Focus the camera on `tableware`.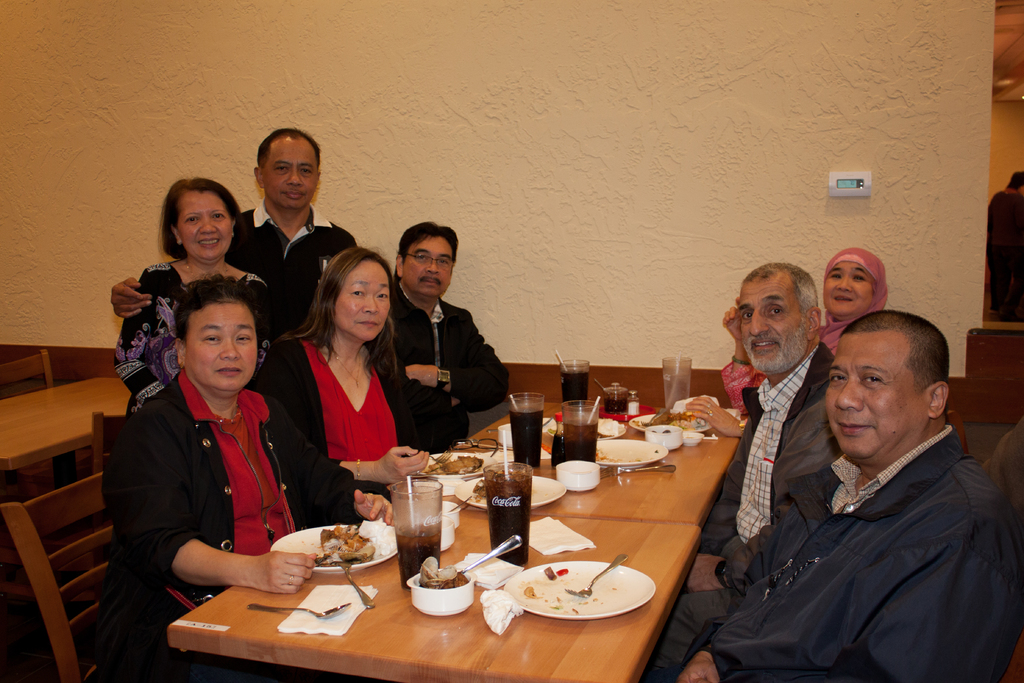
Focus region: BBox(664, 358, 689, 410).
